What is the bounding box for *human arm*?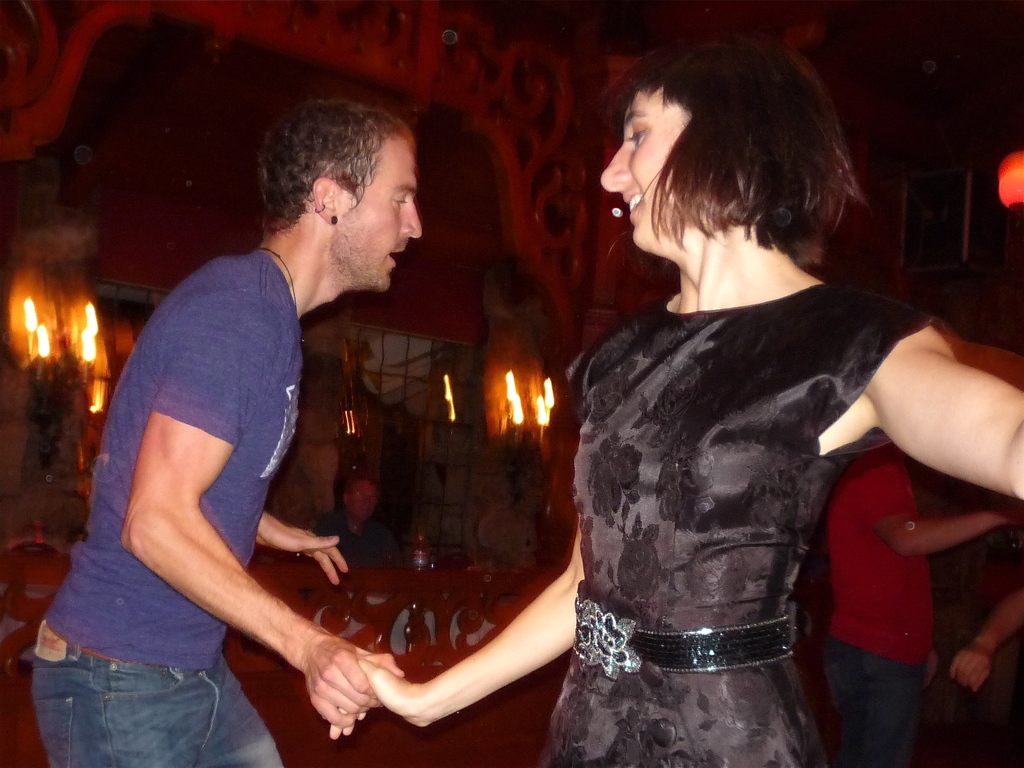
box=[845, 284, 1023, 506].
